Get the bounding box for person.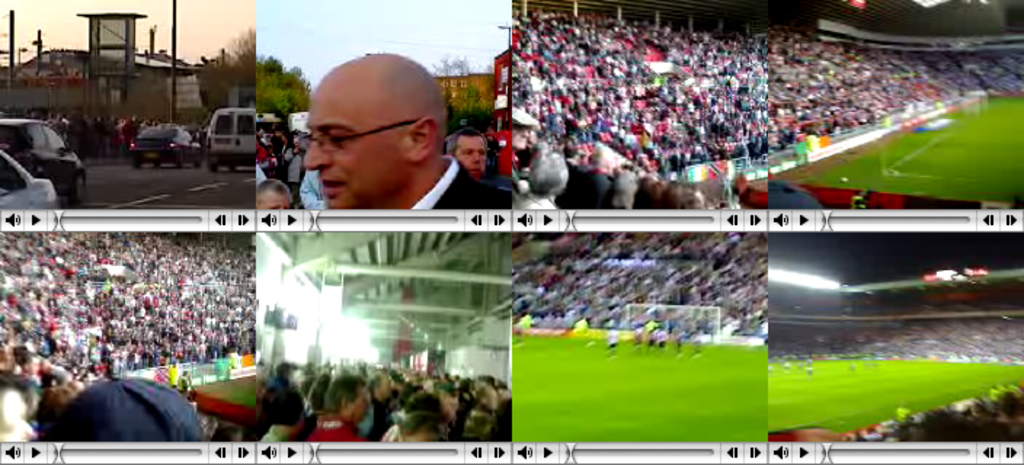
pyautogui.locateOnScreen(447, 125, 489, 185).
